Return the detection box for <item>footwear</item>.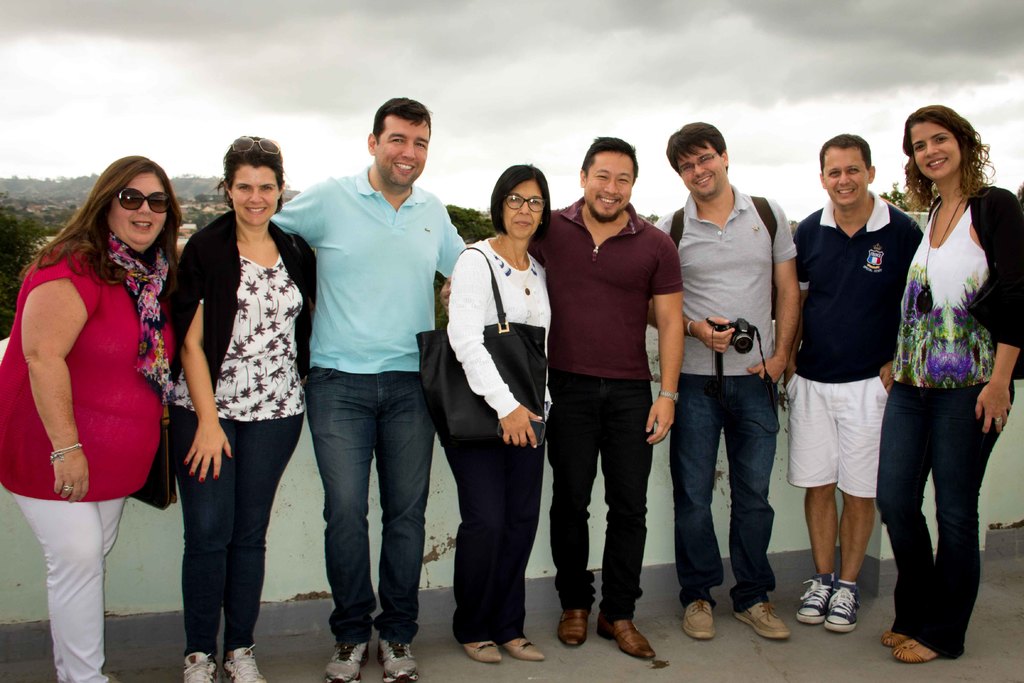
BBox(893, 635, 939, 666).
